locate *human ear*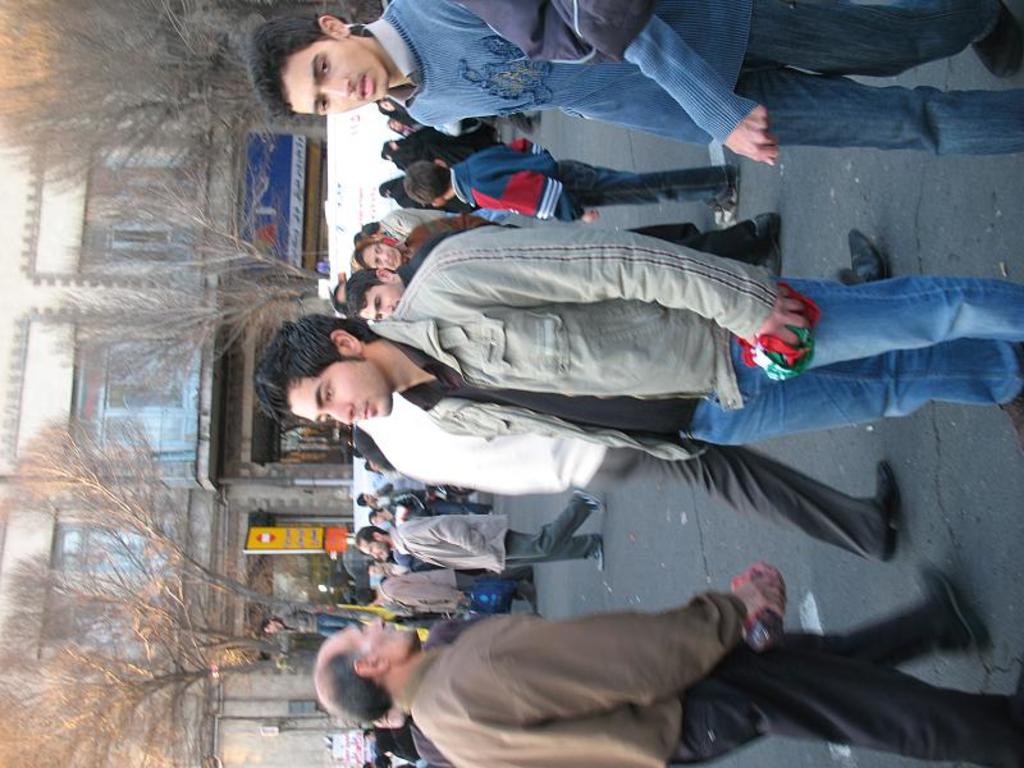
{"x1": 355, "y1": 657, "x2": 390, "y2": 675}
